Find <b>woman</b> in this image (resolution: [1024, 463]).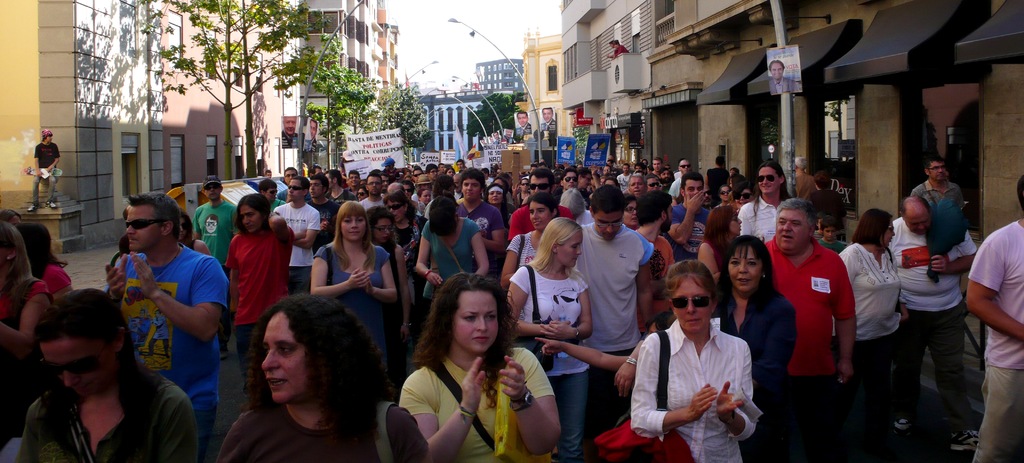
<region>391, 270, 553, 462</region>.
